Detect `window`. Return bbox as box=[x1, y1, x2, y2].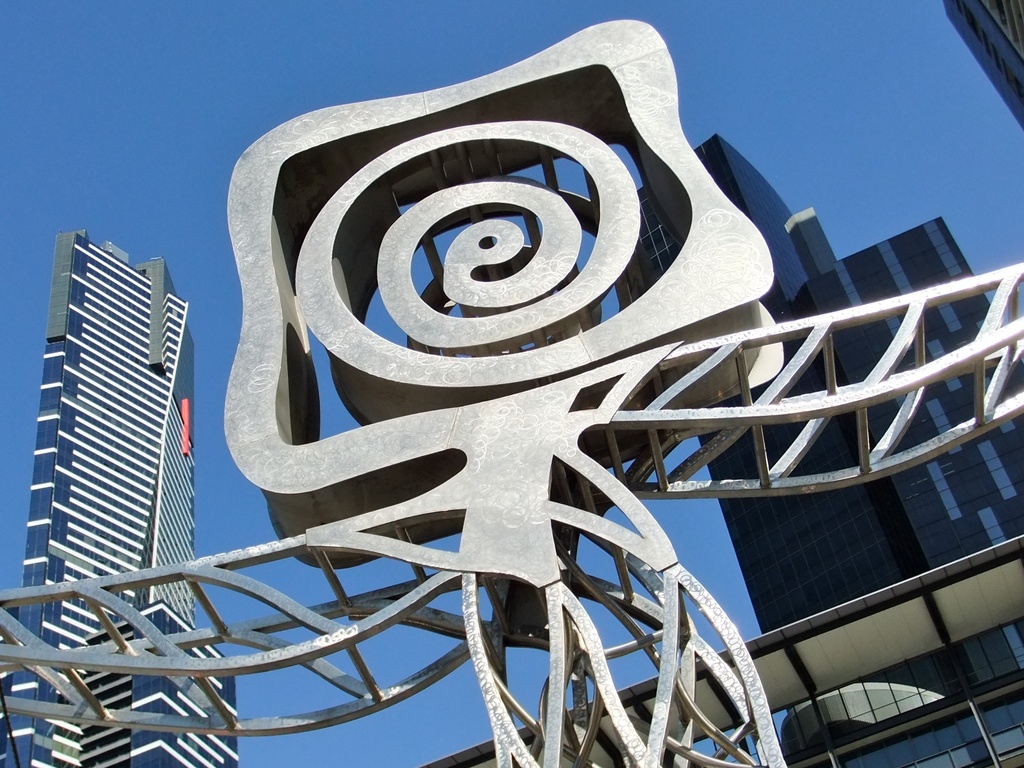
box=[817, 688, 847, 727].
